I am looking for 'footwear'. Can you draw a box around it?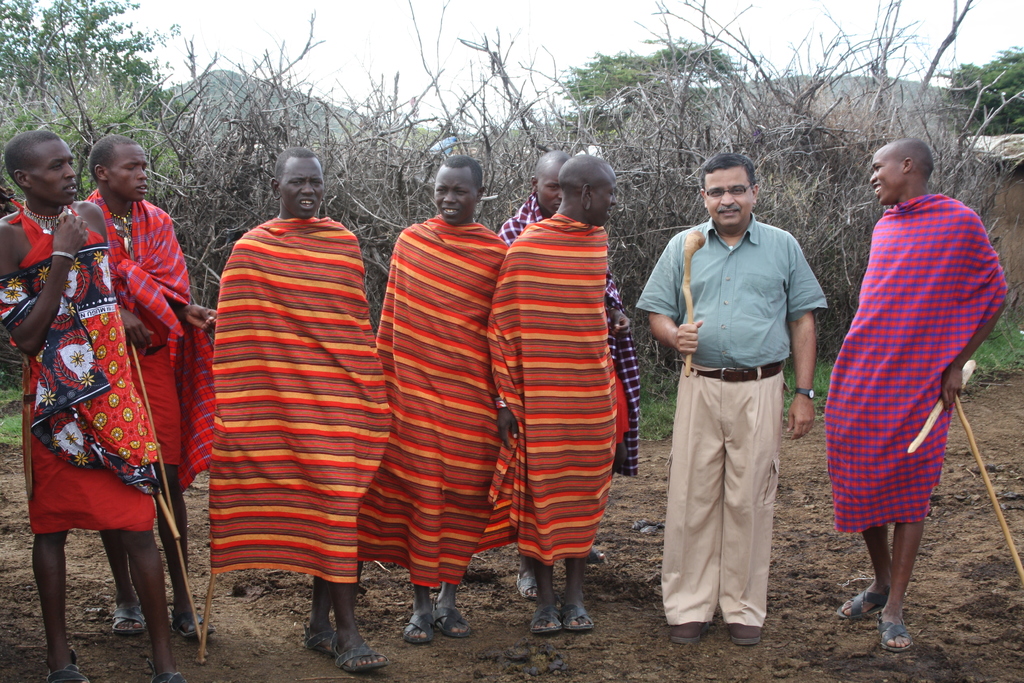
Sure, the bounding box is [left=667, top=622, right=709, bottom=643].
